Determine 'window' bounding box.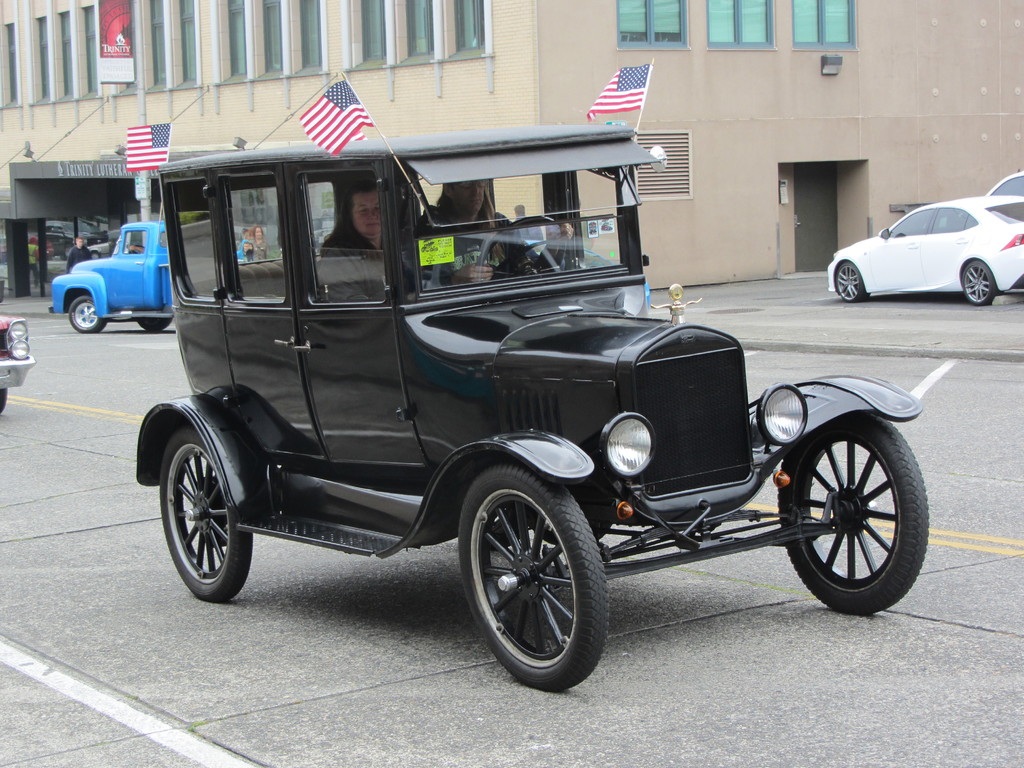
Determined: Rect(40, 18, 47, 99).
